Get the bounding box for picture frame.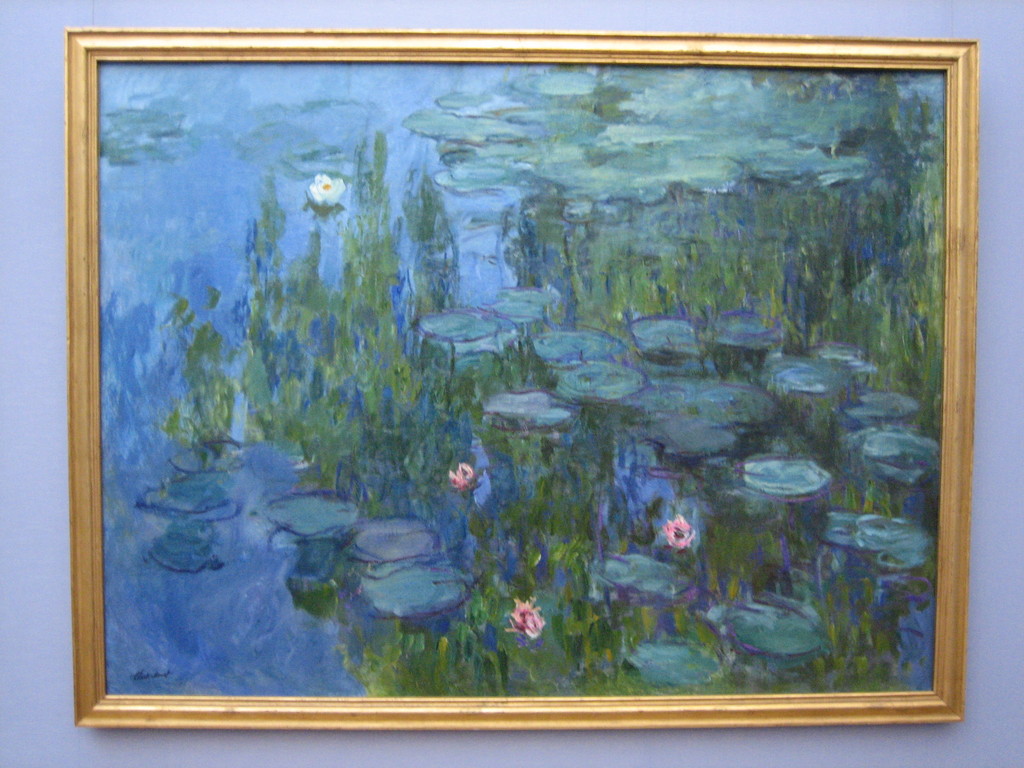
64, 29, 980, 732.
